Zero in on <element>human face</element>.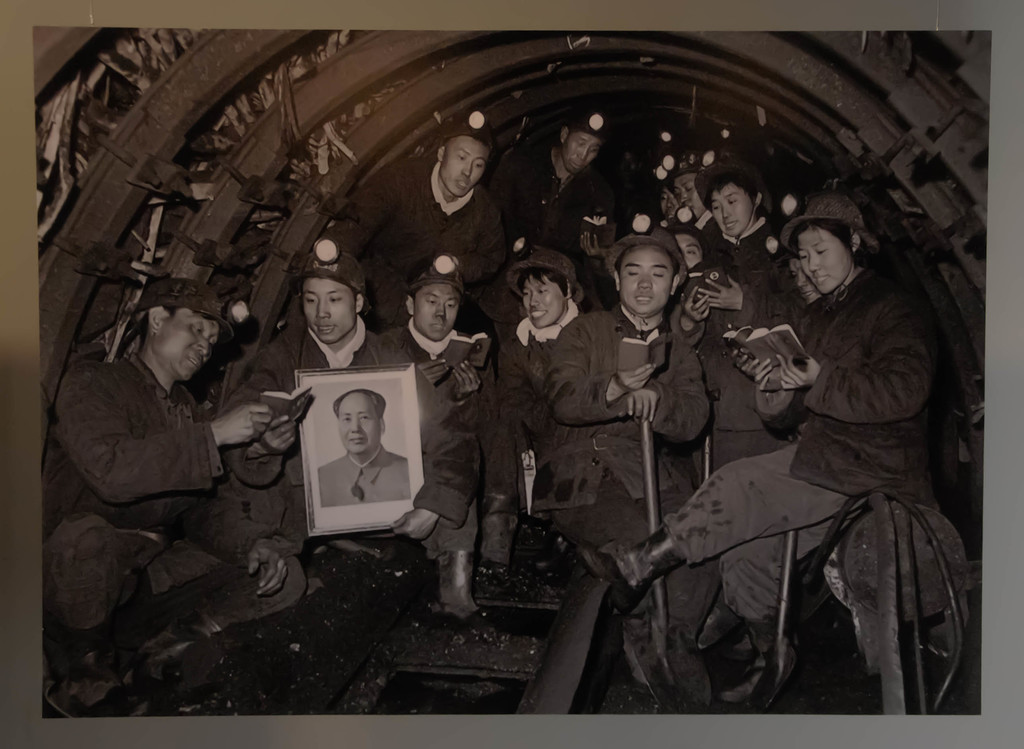
Zeroed in: l=789, t=259, r=818, b=304.
